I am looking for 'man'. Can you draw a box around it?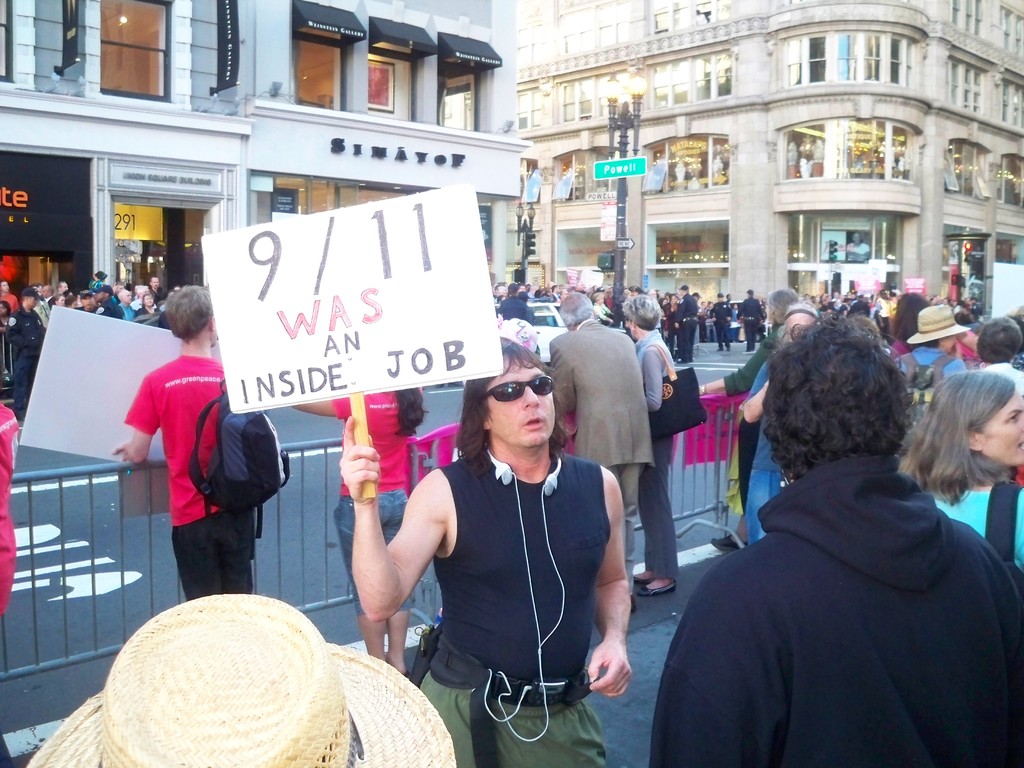
Sure, the bounding box is [left=132, top=281, right=163, bottom=304].
